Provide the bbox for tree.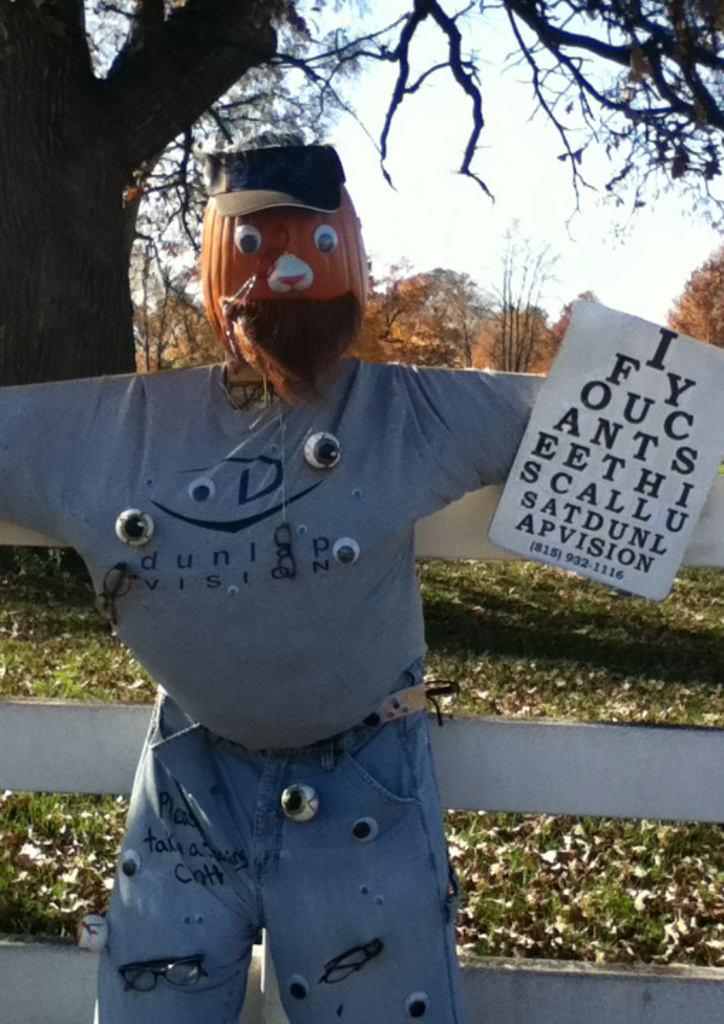
468/222/565/378.
